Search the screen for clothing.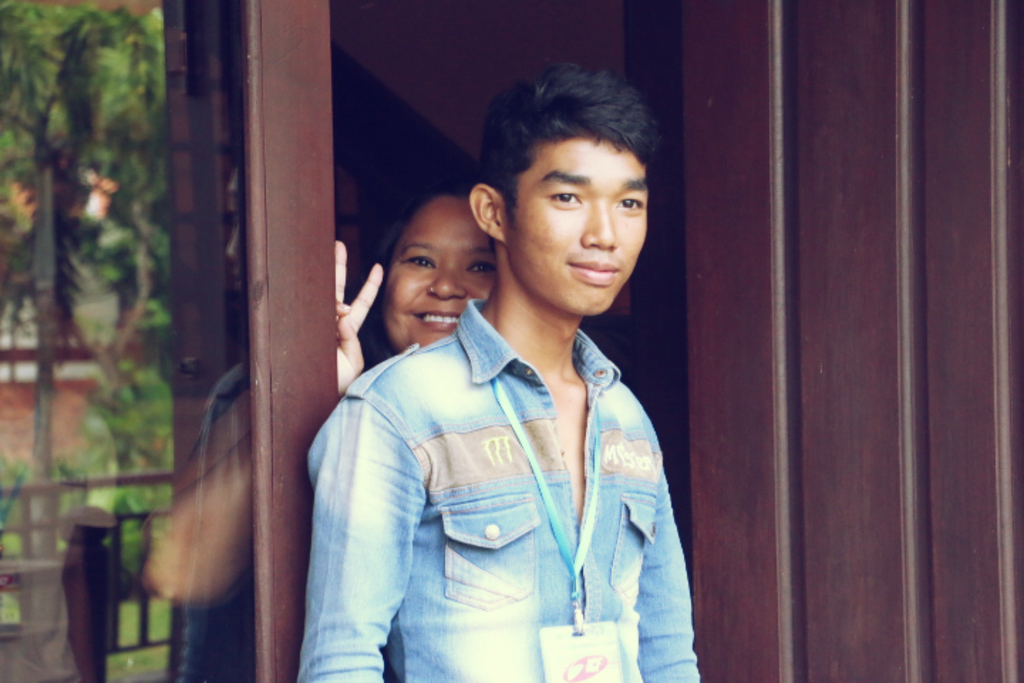
Found at detection(298, 292, 701, 682).
